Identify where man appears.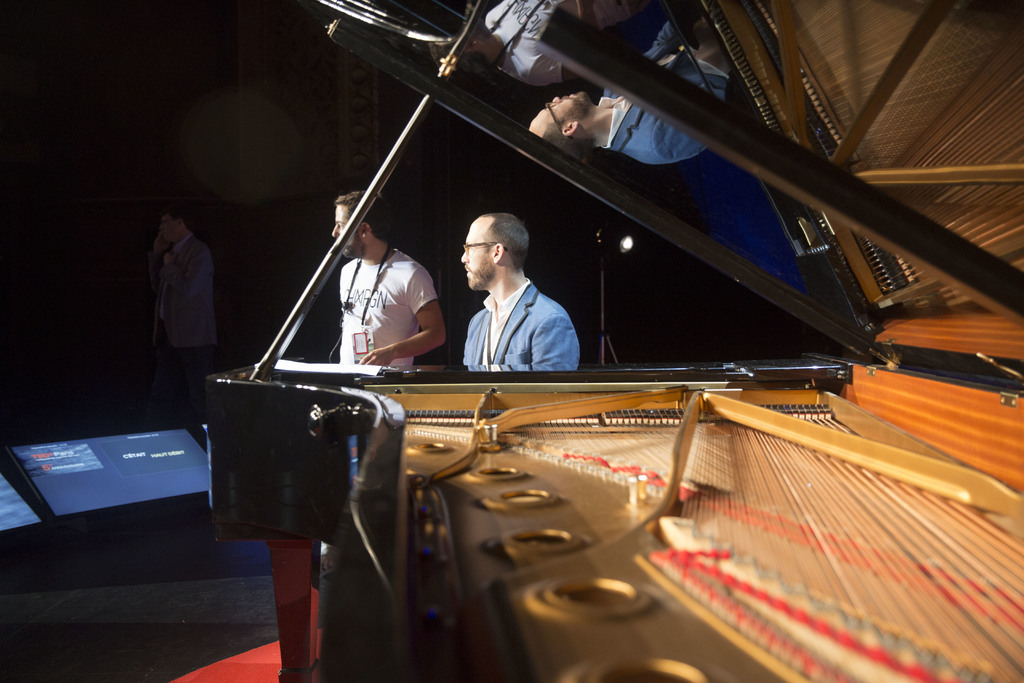
Appears at bbox=[446, 220, 593, 377].
